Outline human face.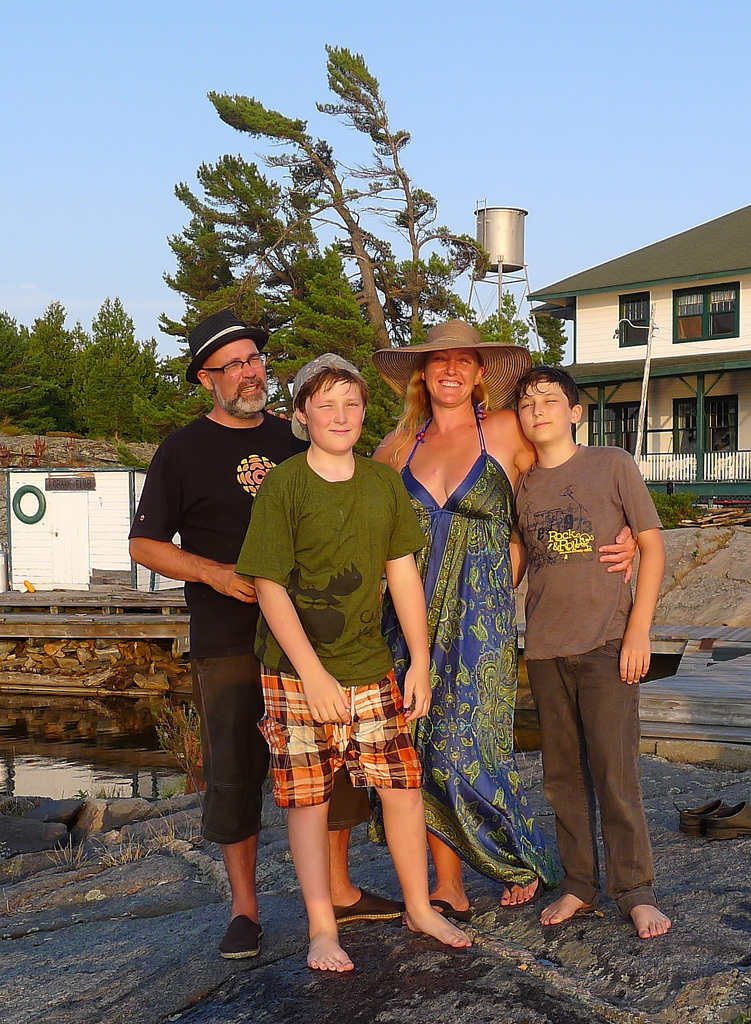
Outline: box(307, 377, 360, 454).
